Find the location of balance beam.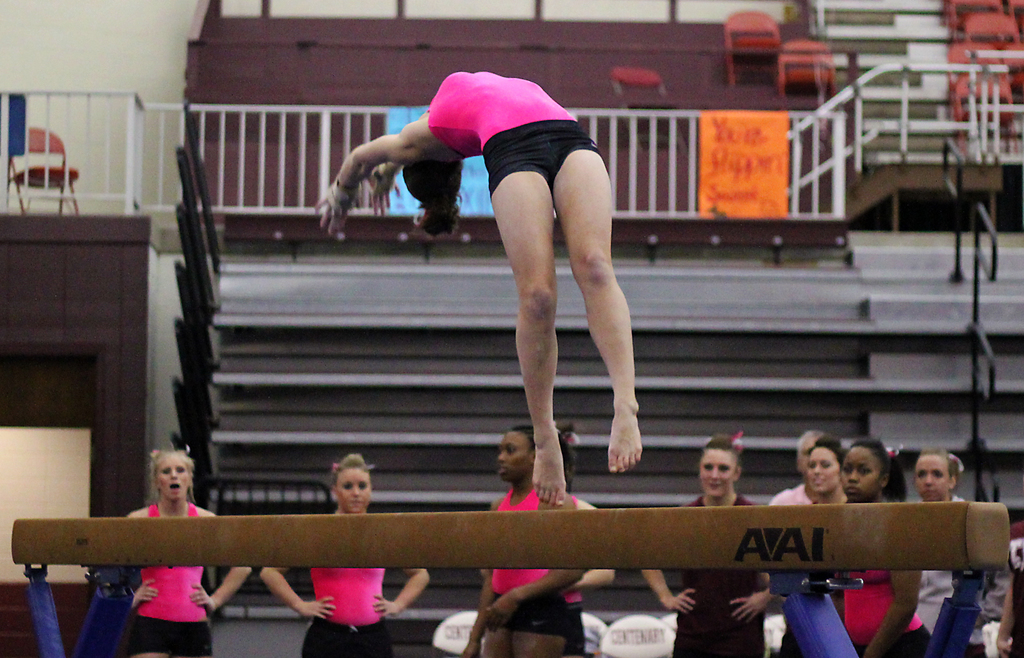
Location: (10, 499, 1011, 570).
